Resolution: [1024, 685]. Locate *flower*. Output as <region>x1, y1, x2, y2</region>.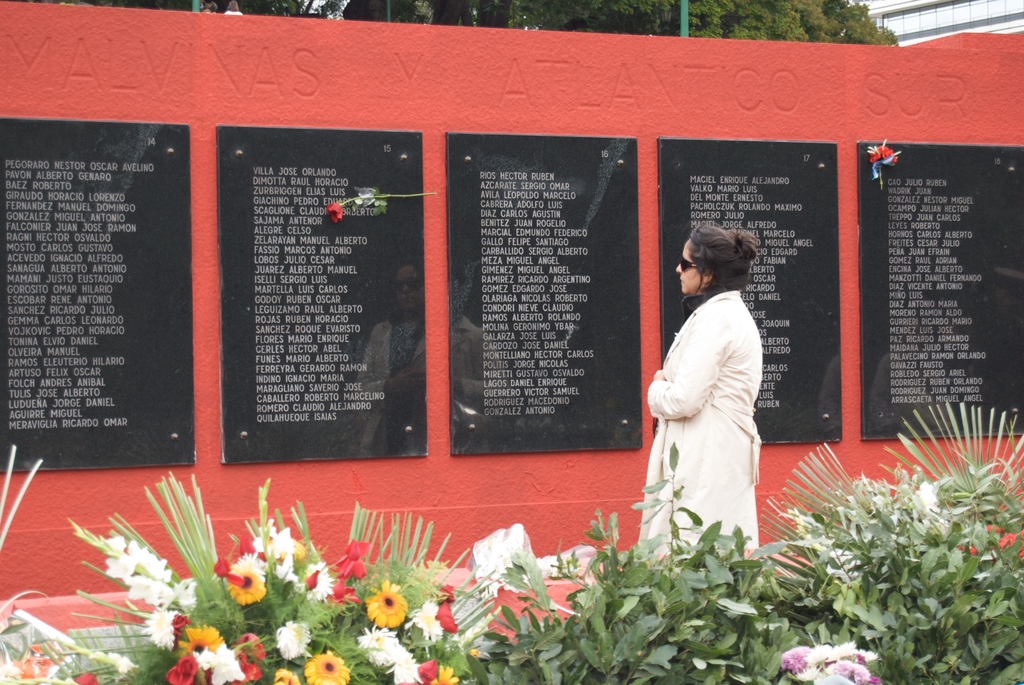
<region>913, 480, 938, 515</region>.
